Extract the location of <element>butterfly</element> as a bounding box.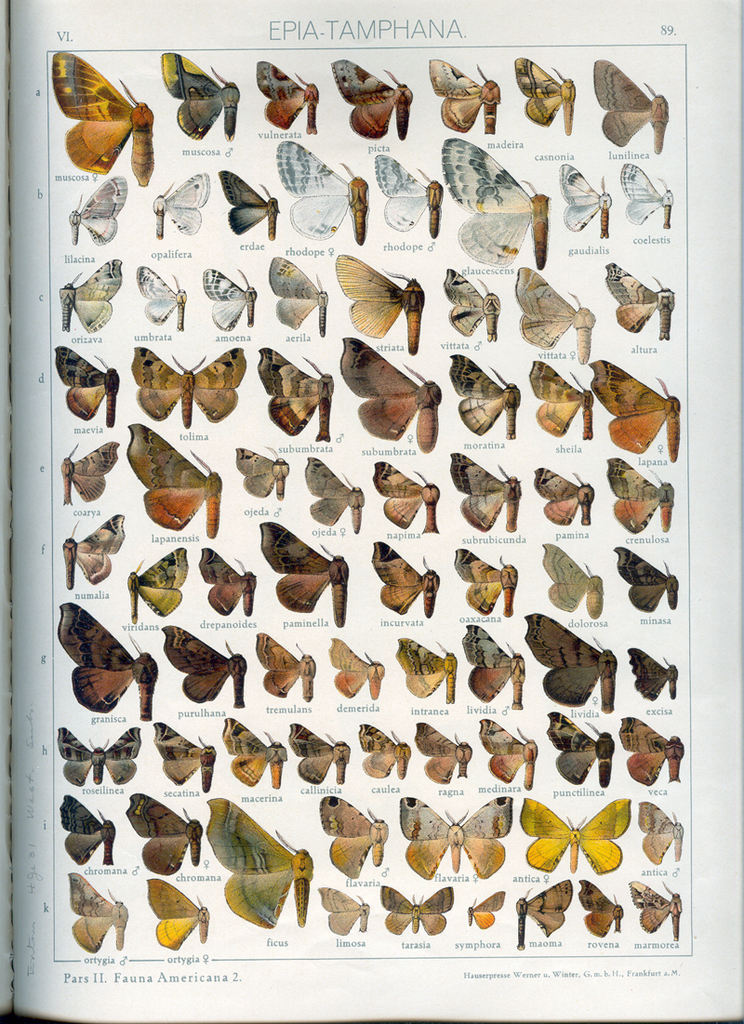
x1=143, y1=880, x2=208, y2=951.
